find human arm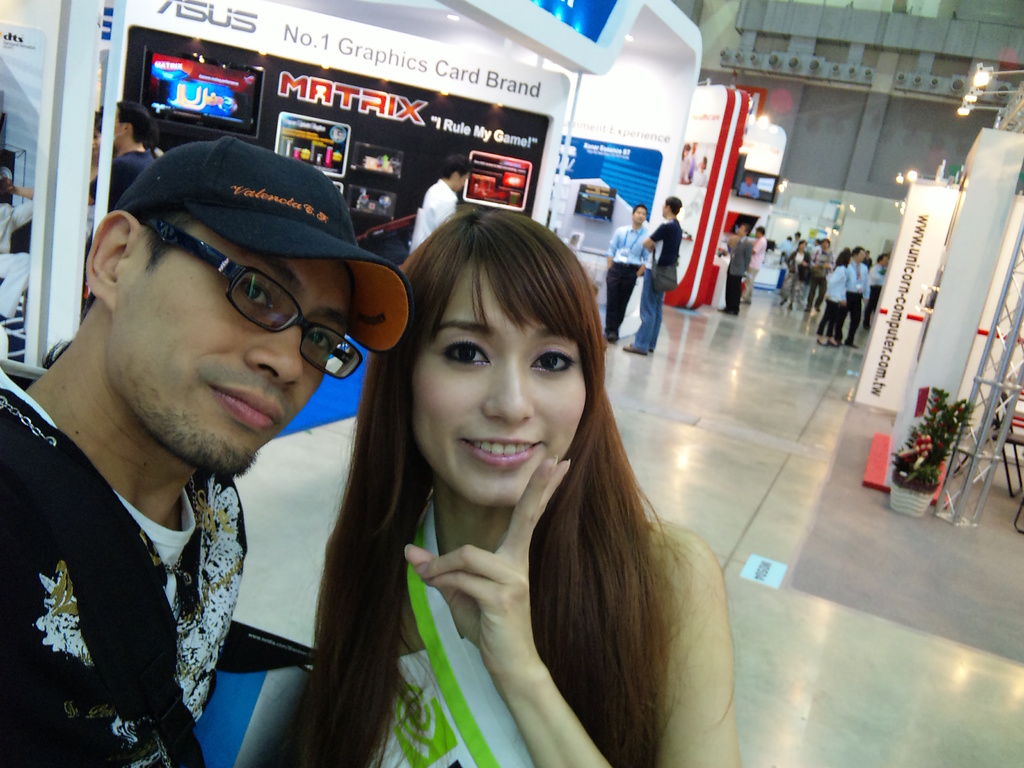
locate(403, 454, 746, 767)
